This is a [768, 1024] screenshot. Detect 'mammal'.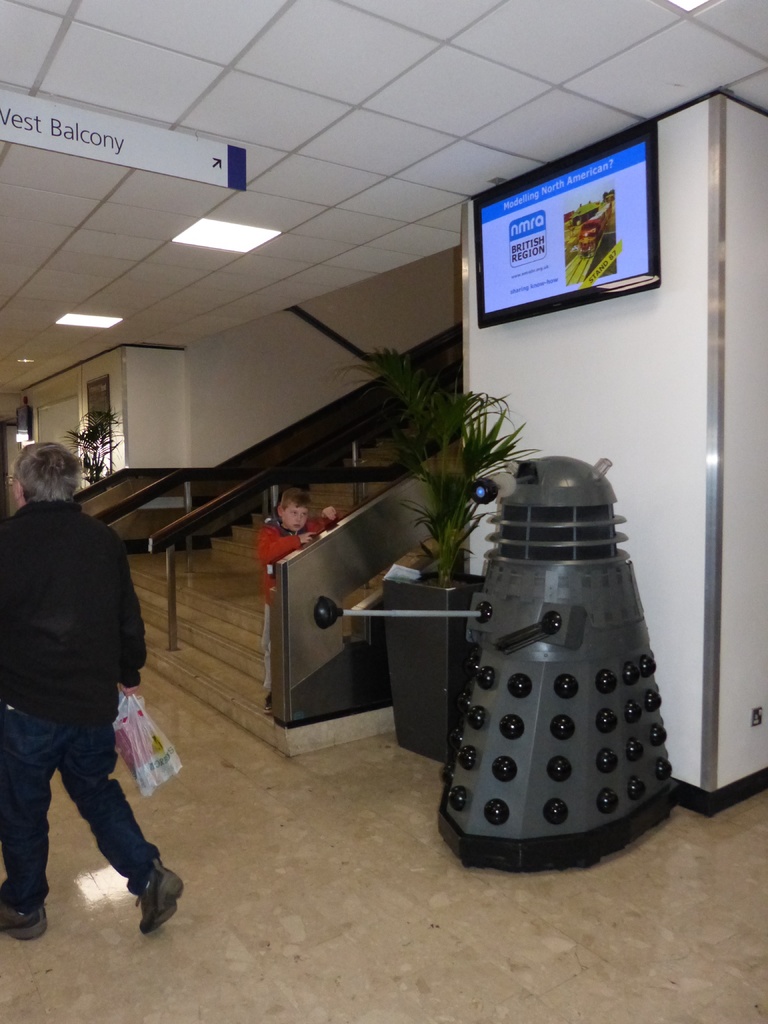
<bbox>248, 488, 344, 717</bbox>.
